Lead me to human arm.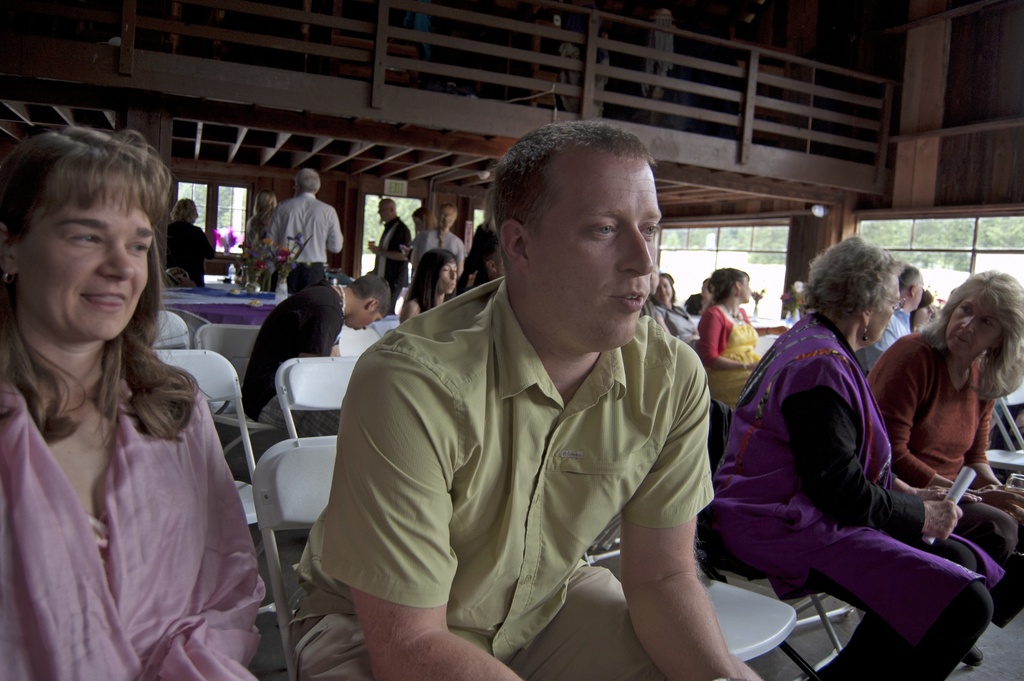
Lead to x1=405, y1=229, x2=428, y2=272.
